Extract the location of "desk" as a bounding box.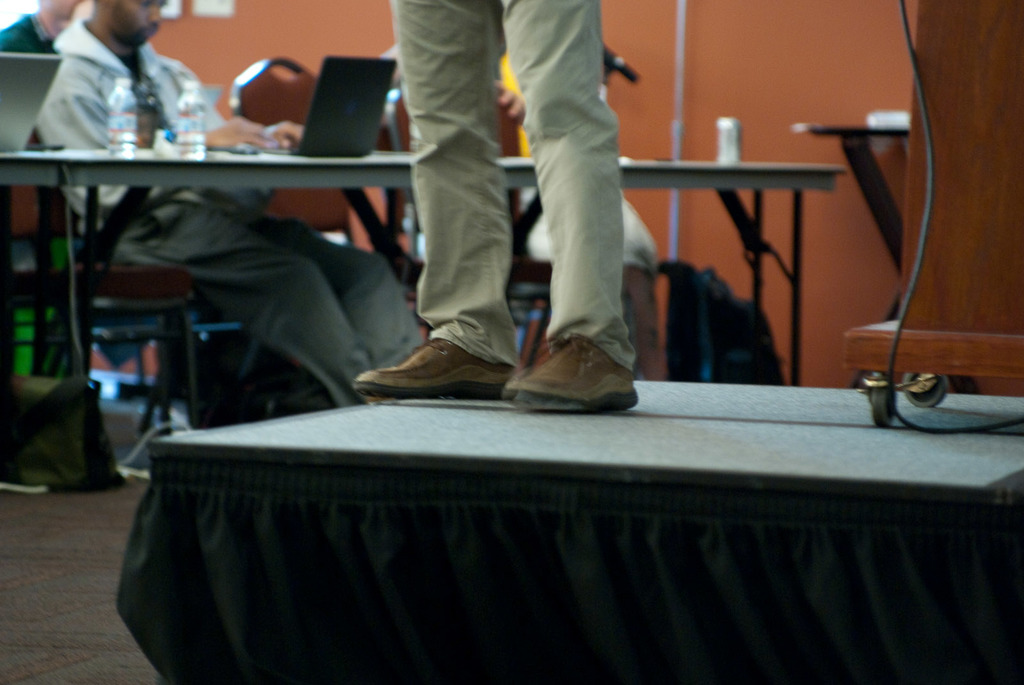
bbox=(6, 149, 843, 373).
